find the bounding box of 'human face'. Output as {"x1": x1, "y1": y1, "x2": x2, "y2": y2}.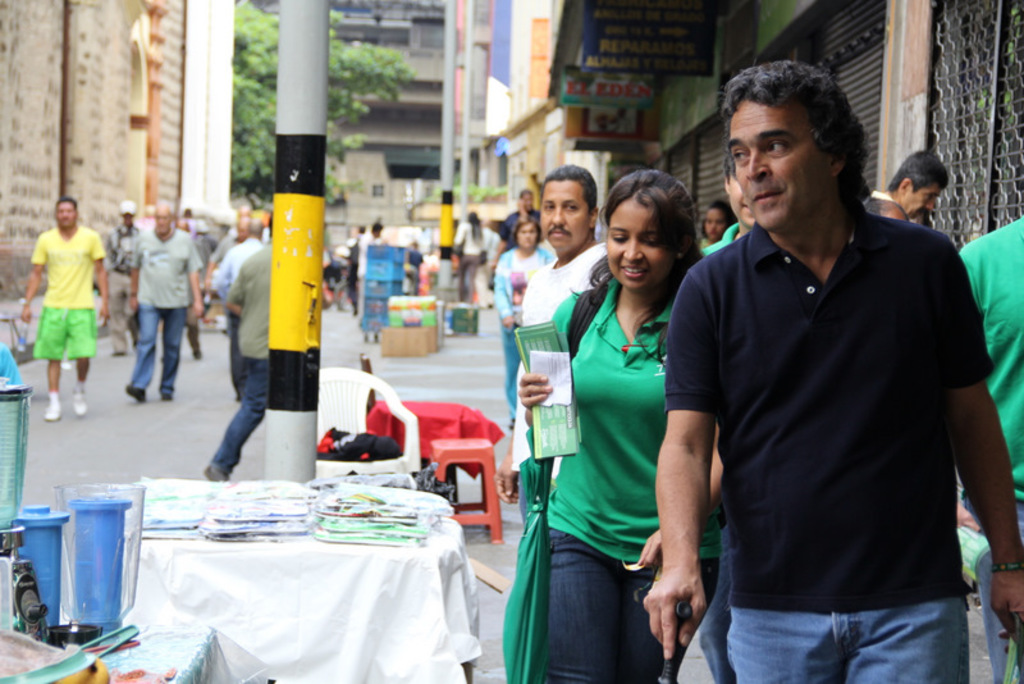
{"x1": 701, "y1": 208, "x2": 723, "y2": 240}.
